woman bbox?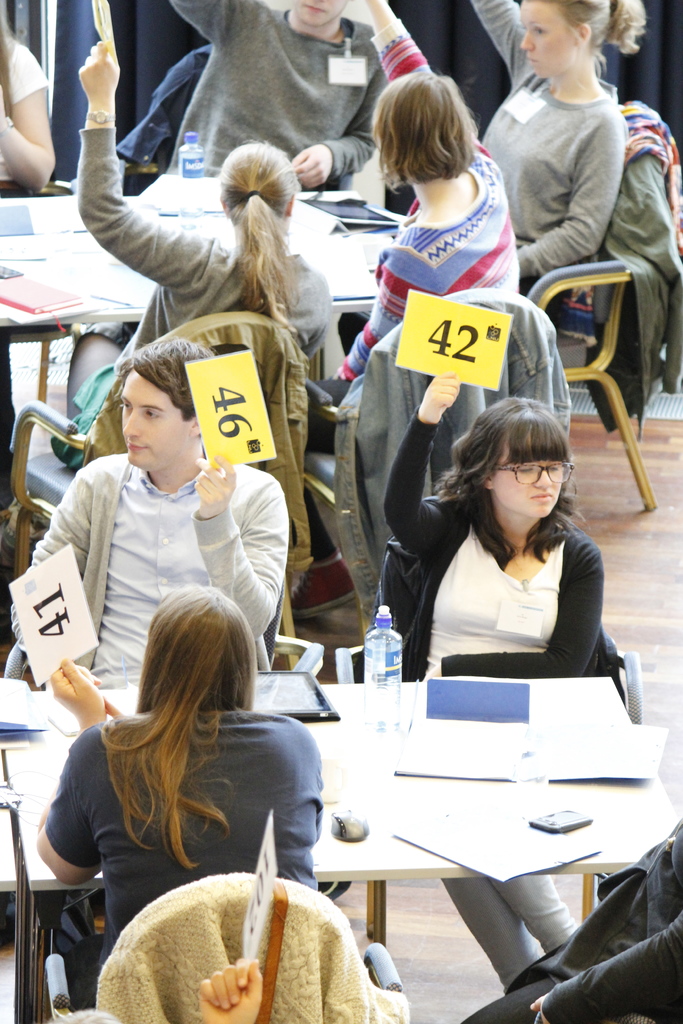
detection(79, 22, 343, 481)
